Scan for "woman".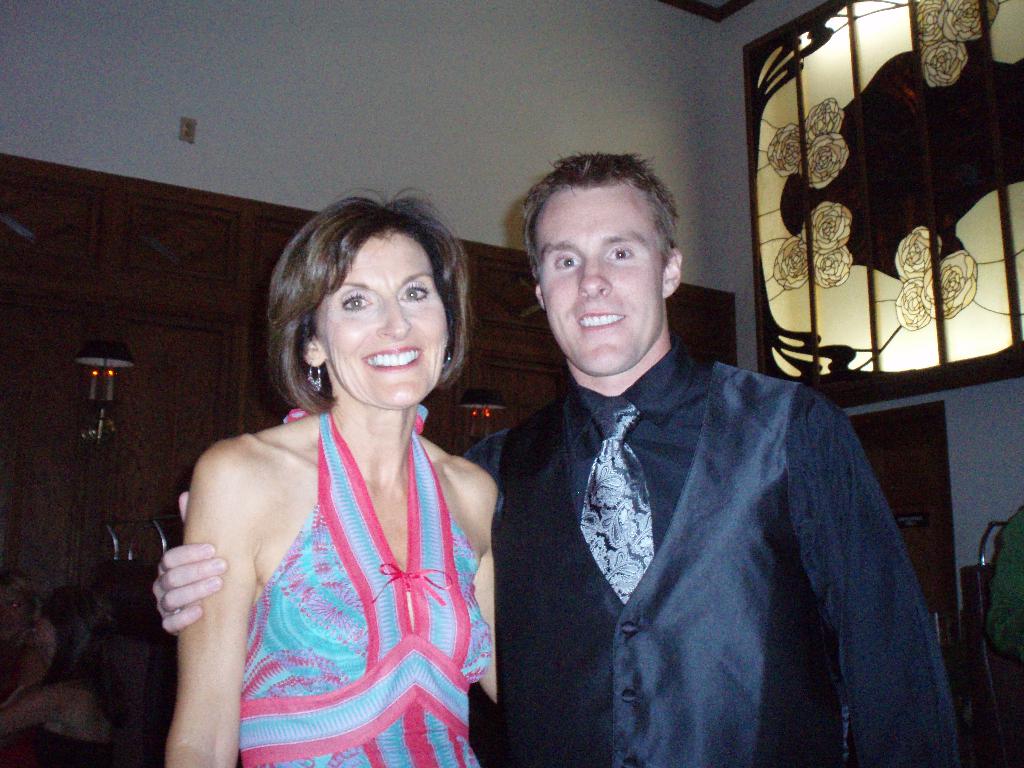
Scan result: box=[0, 584, 137, 767].
